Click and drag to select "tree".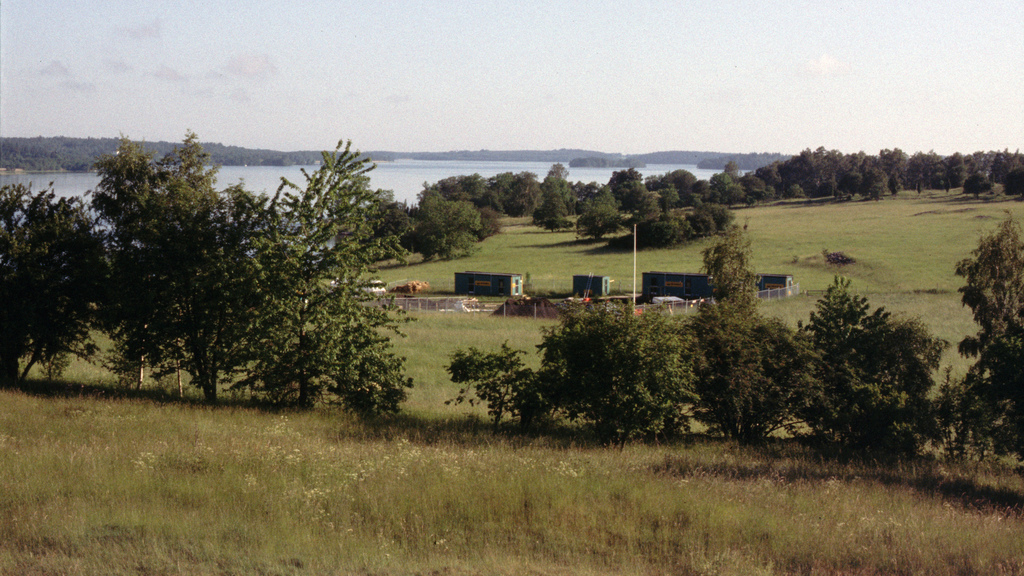
Selection: box(612, 163, 643, 199).
